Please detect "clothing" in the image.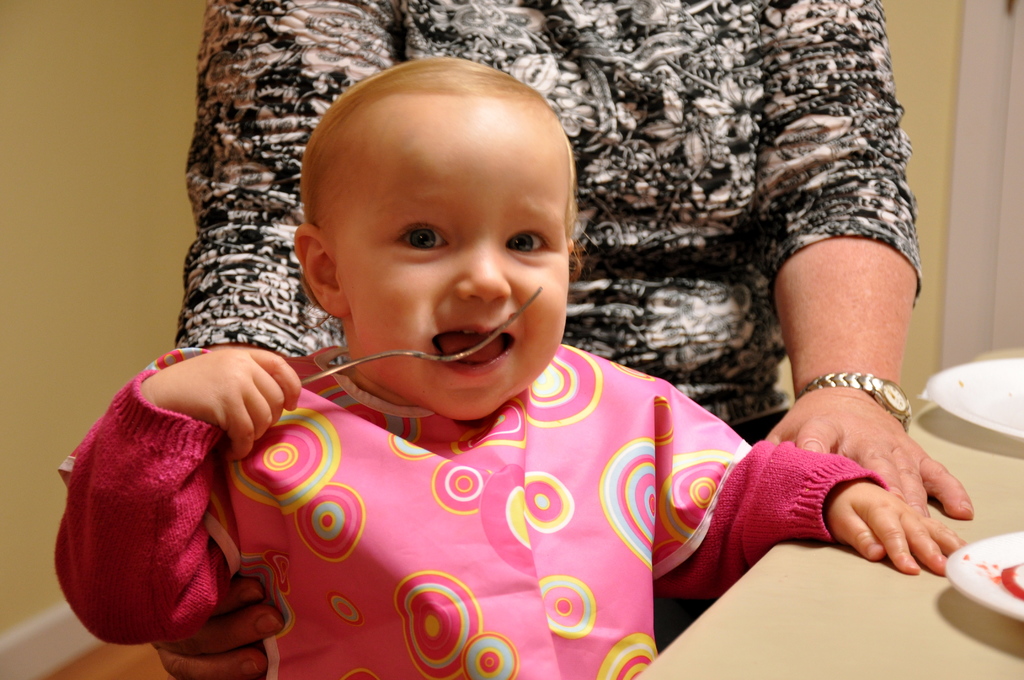
left=193, top=0, right=913, bottom=455.
